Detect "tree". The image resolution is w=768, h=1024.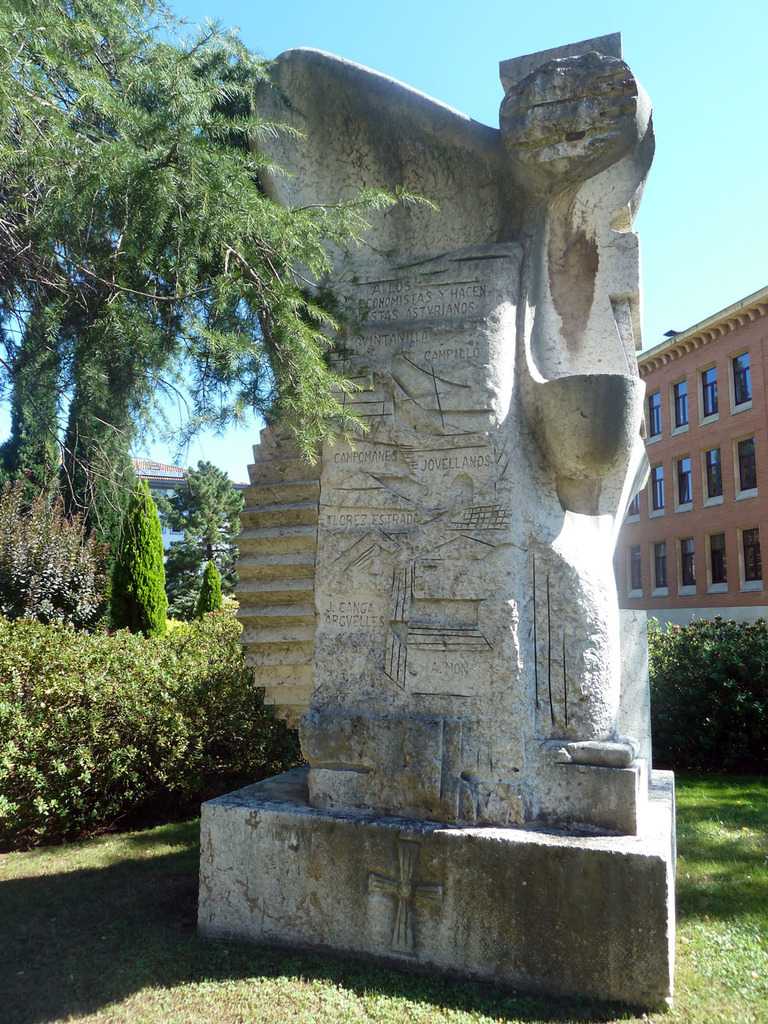
Rect(0, 0, 451, 638).
